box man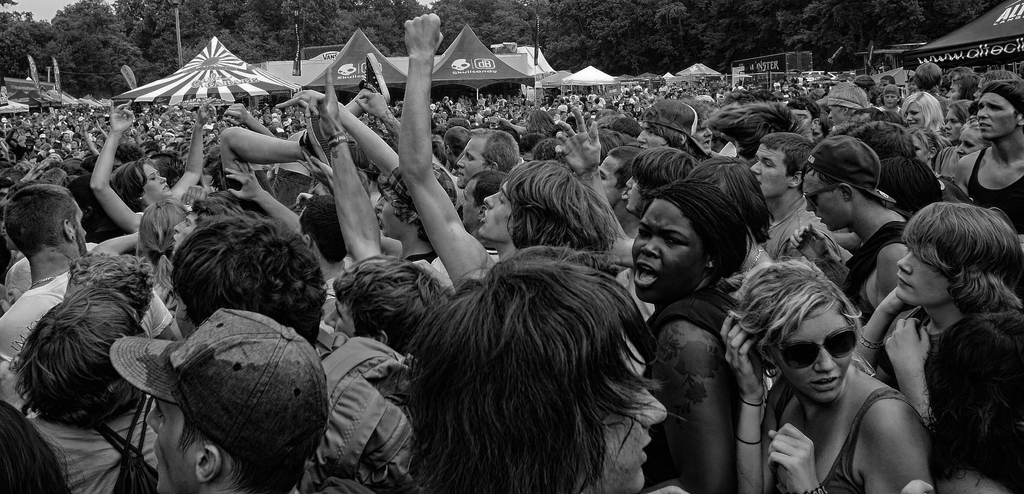
region(398, 243, 684, 493)
